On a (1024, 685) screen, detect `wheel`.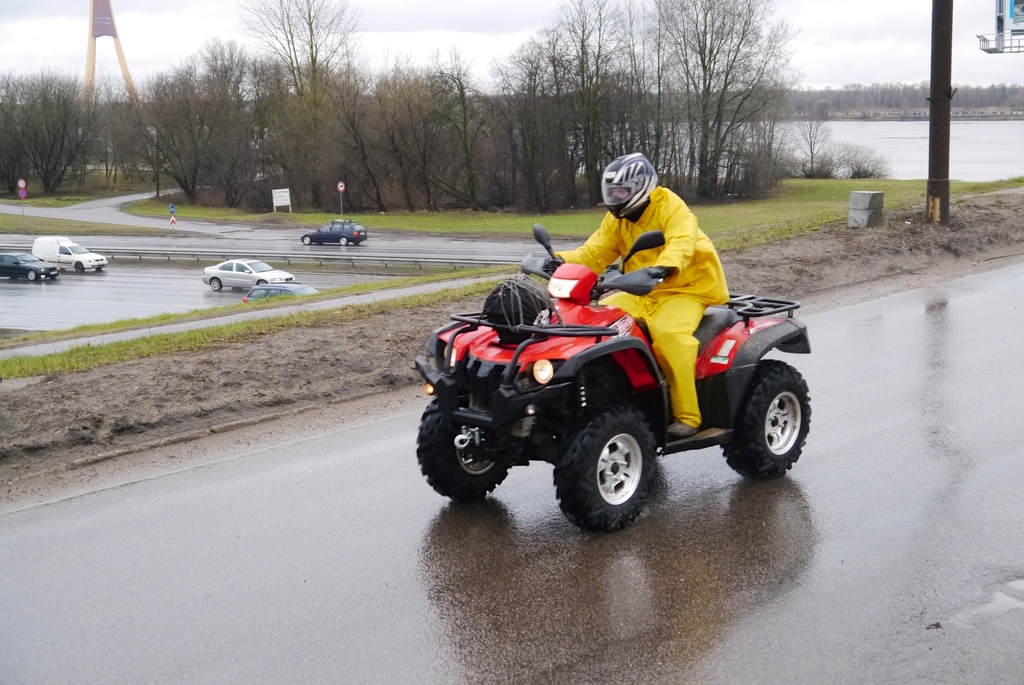
left=554, top=414, right=656, bottom=545.
